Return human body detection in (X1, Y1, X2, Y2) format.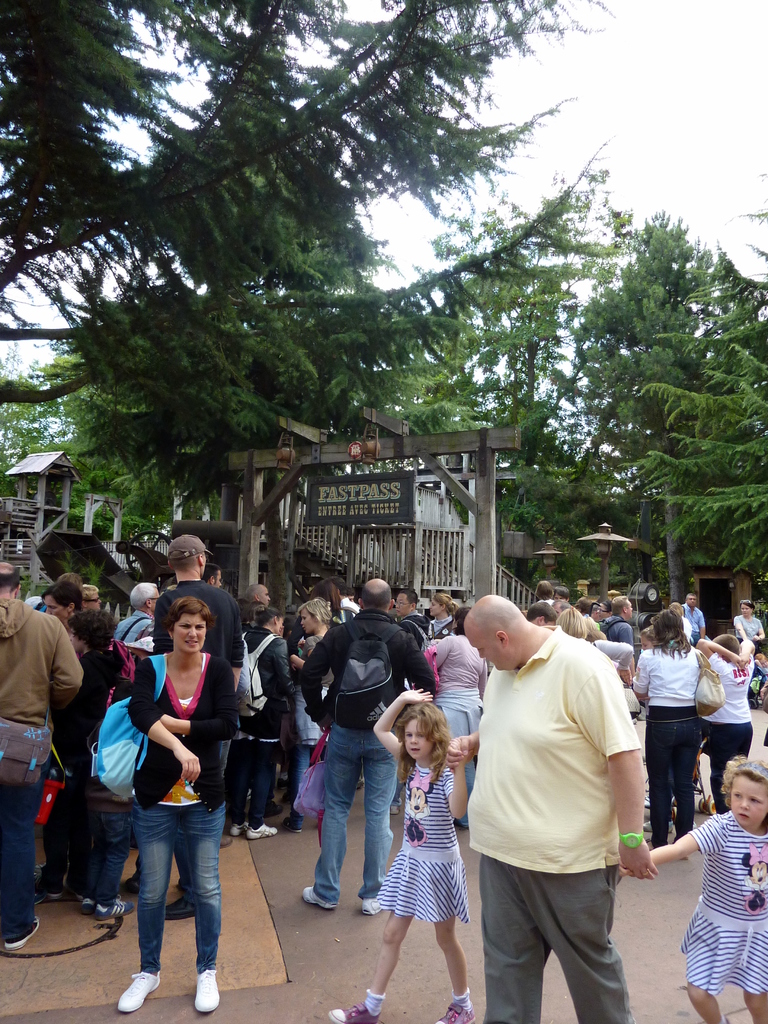
(0, 575, 87, 929).
